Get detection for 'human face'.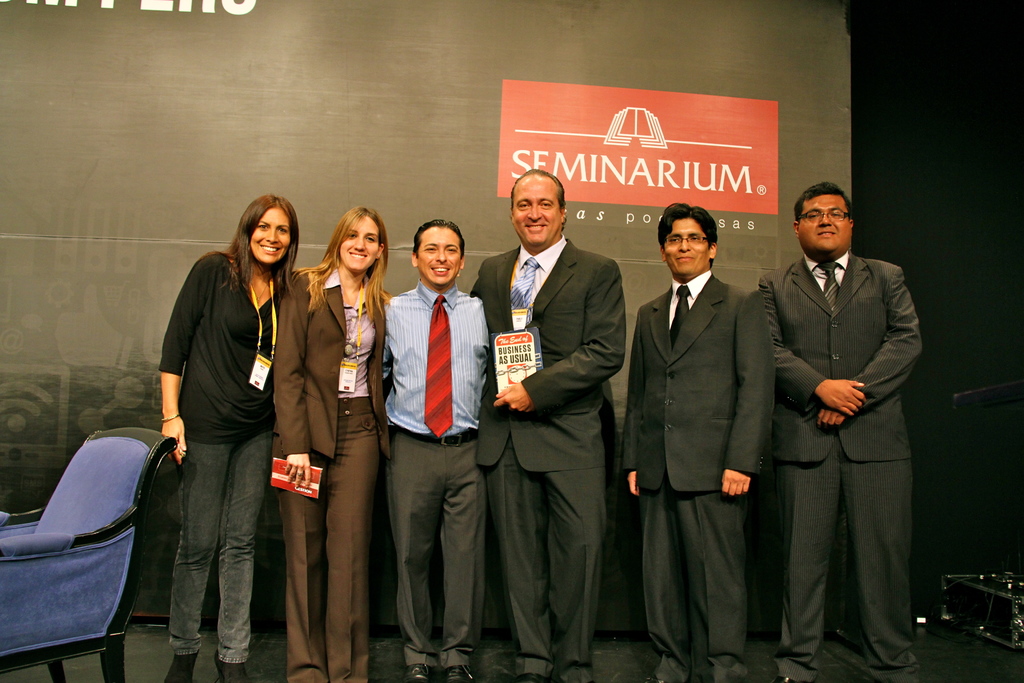
Detection: <region>670, 219, 707, 273</region>.
